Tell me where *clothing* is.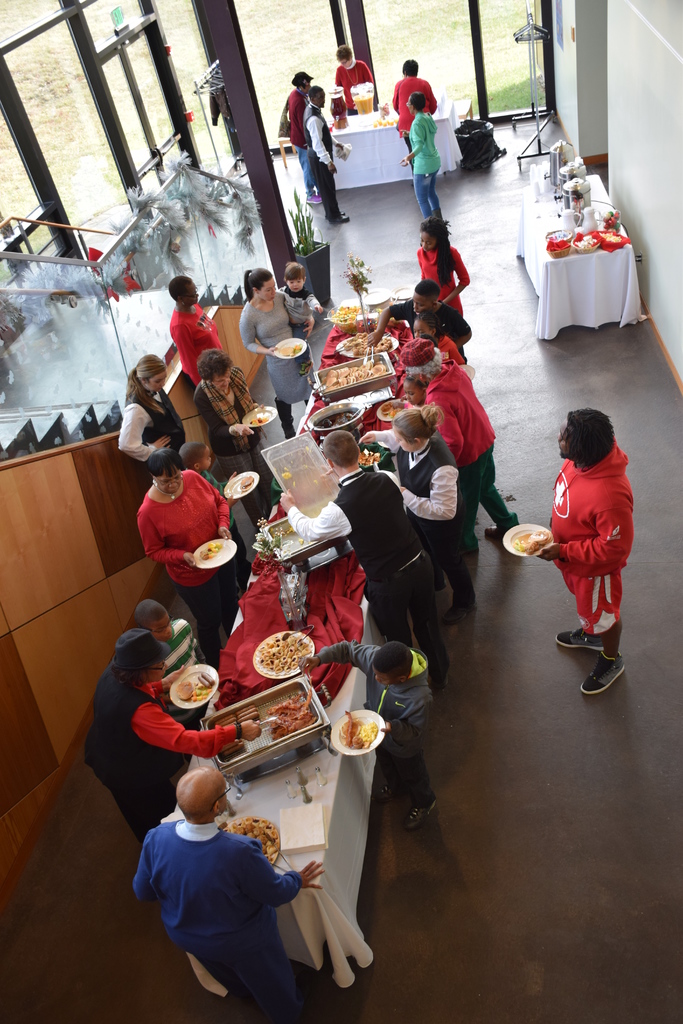
*clothing* is at left=315, top=637, right=430, bottom=807.
